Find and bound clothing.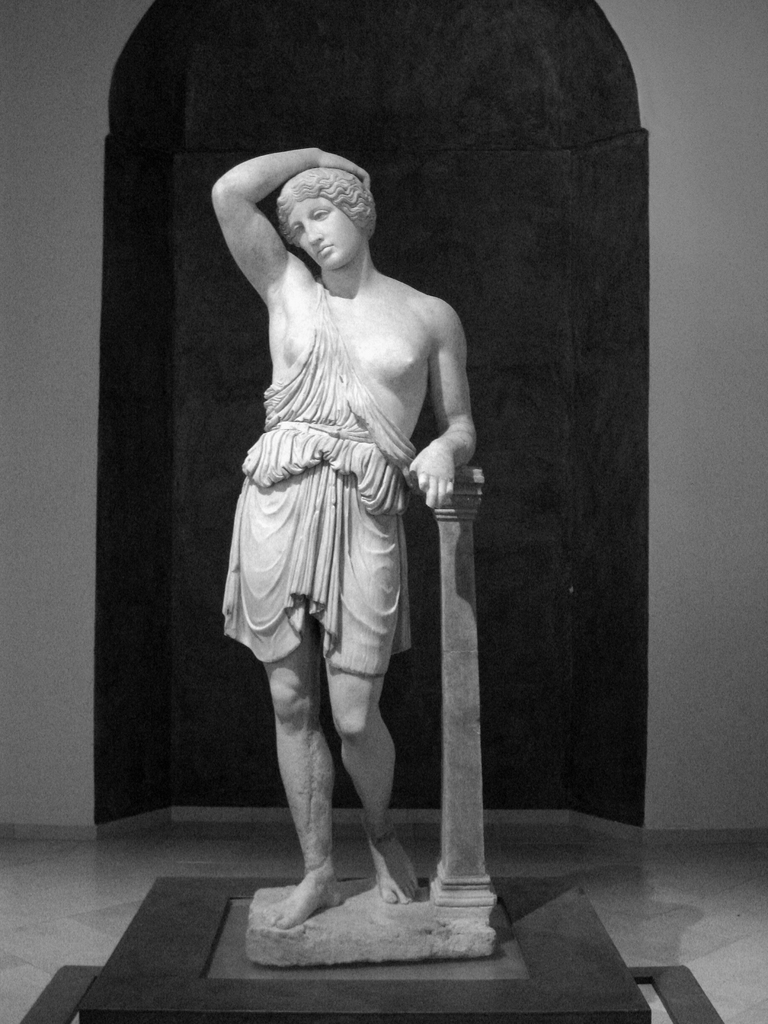
Bound: 220 286 415 676.
